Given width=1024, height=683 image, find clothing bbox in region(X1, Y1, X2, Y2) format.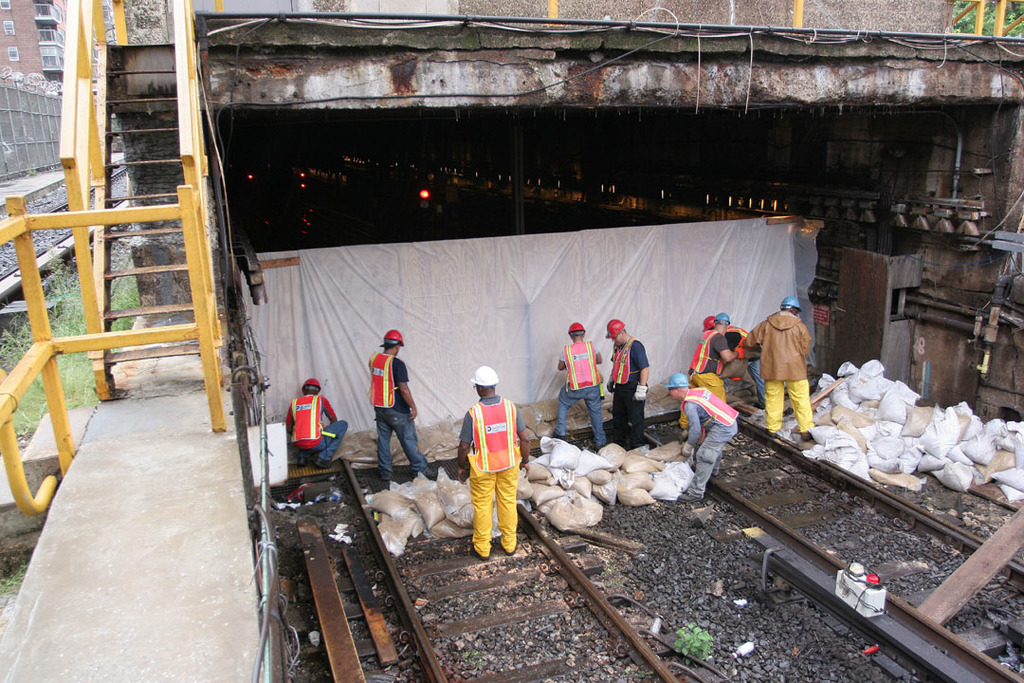
region(302, 384, 357, 468).
